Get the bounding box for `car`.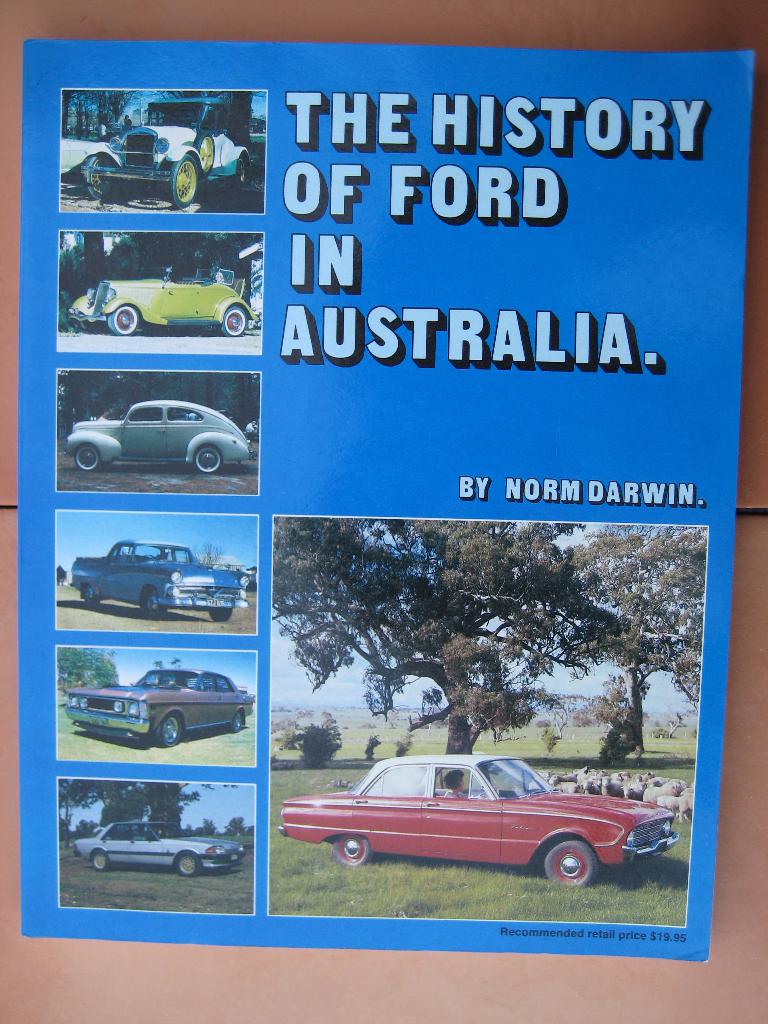
<box>86,97,252,207</box>.
